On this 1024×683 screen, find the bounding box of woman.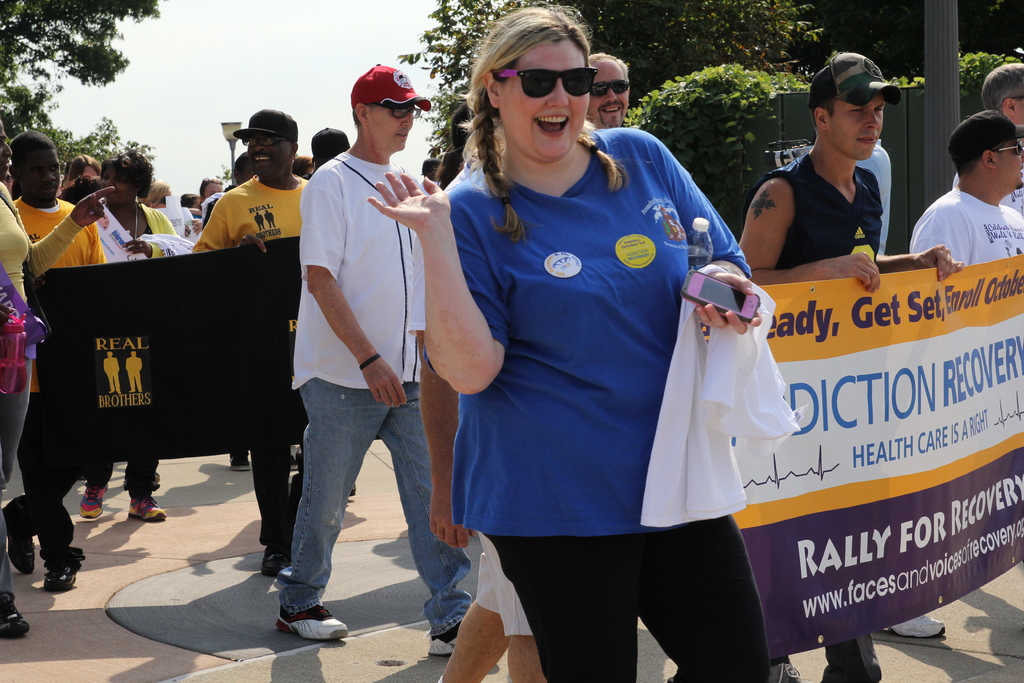
Bounding box: [left=141, top=181, right=204, bottom=237].
